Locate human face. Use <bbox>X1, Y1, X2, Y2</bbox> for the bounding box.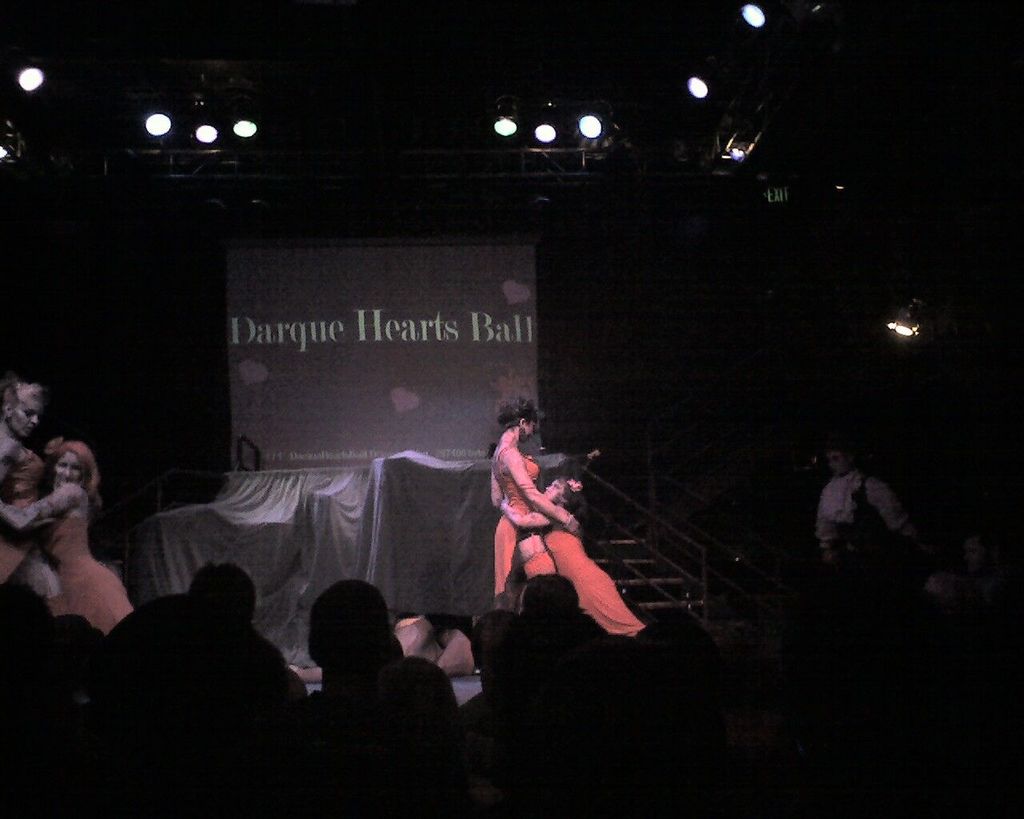
<bbox>56, 449, 86, 489</bbox>.
